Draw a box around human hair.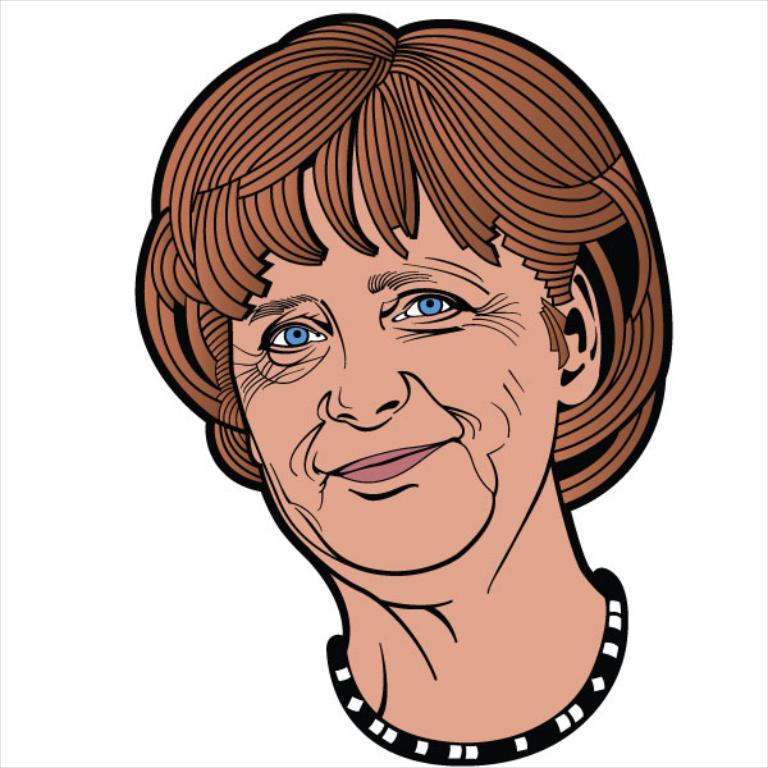
Rect(163, 5, 639, 485).
